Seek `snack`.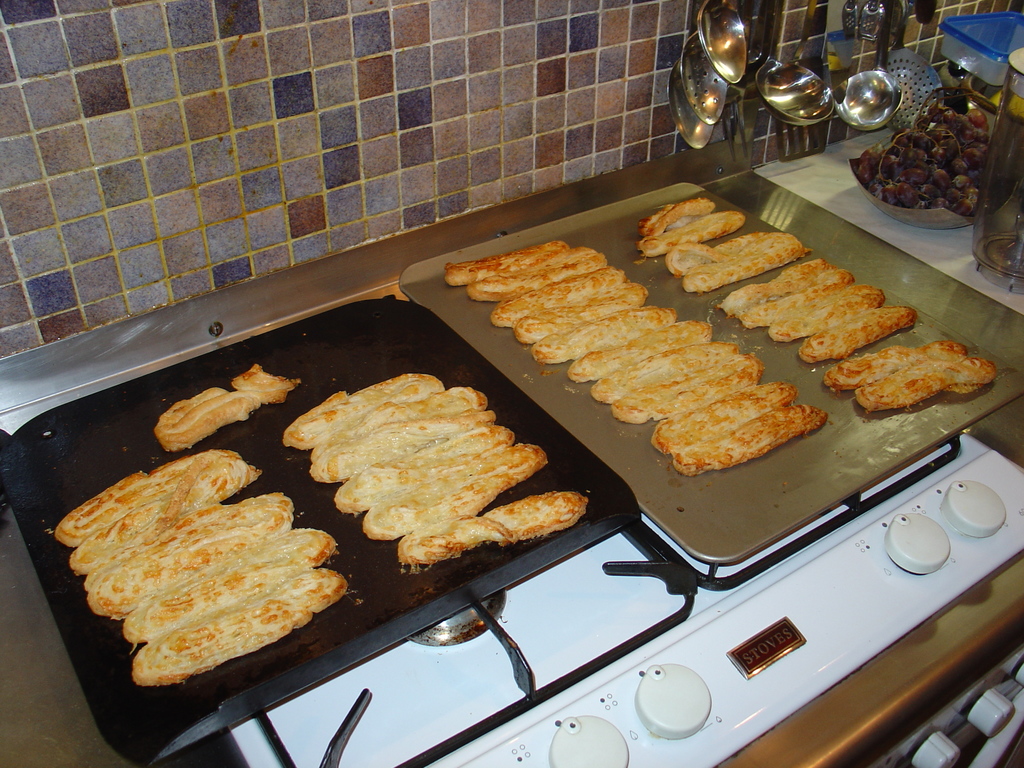
left=86, top=500, right=296, bottom=619.
